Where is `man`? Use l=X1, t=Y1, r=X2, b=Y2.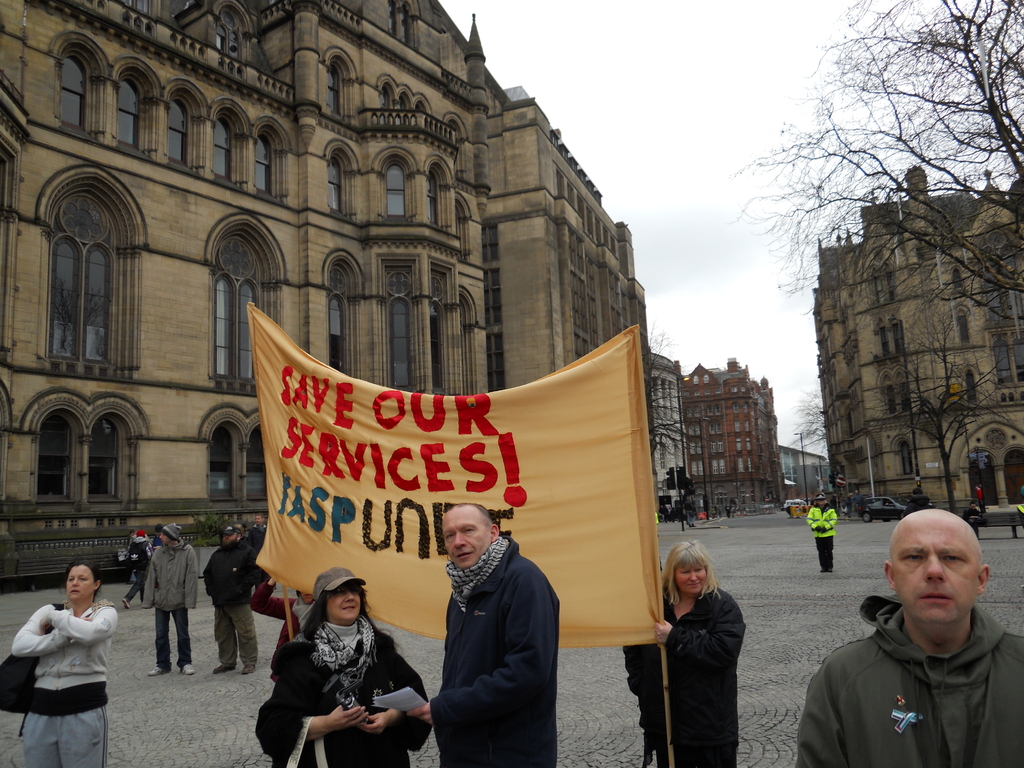
l=136, t=522, r=198, b=676.
